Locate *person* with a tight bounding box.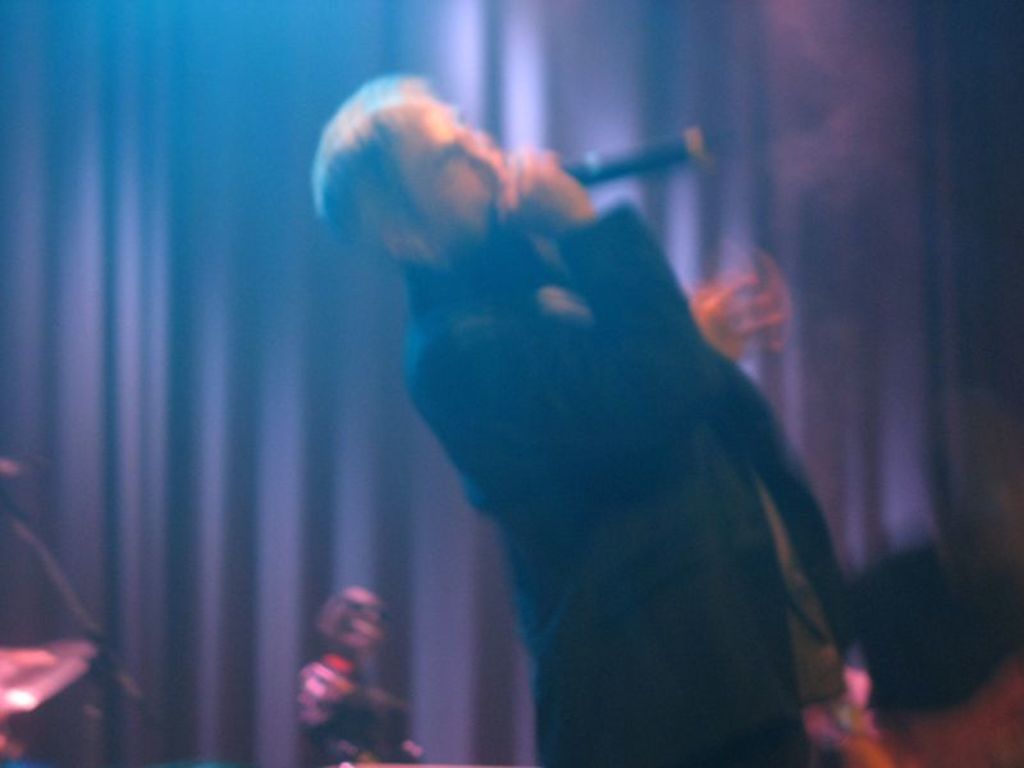
292:584:422:767.
